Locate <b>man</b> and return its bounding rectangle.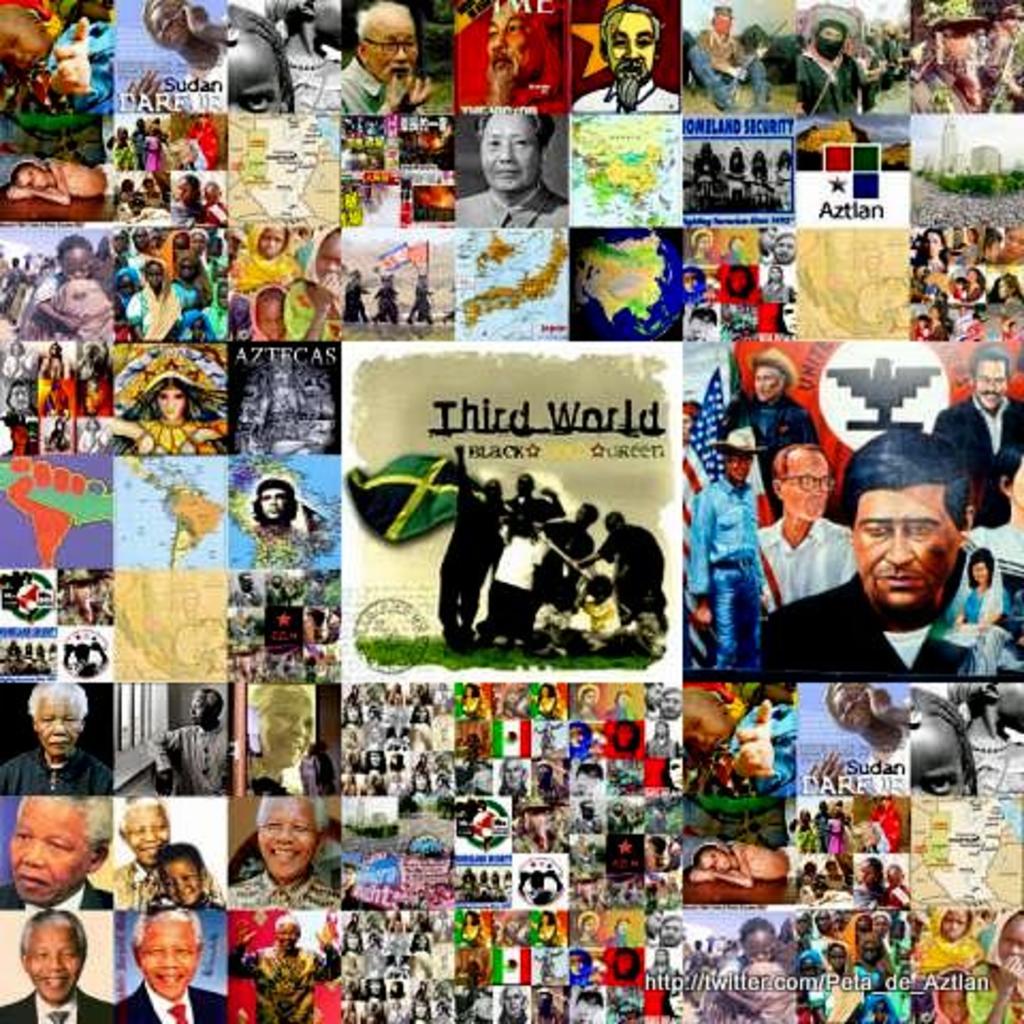
(x1=723, y1=346, x2=819, y2=516).
